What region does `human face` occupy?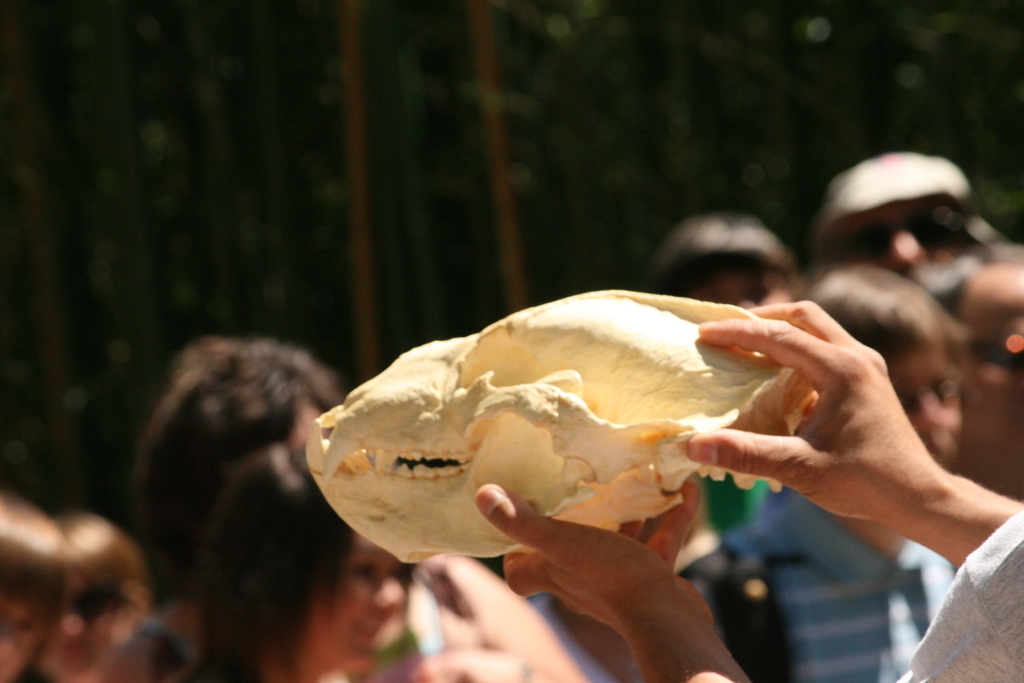
bbox=(34, 568, 127, 682).
